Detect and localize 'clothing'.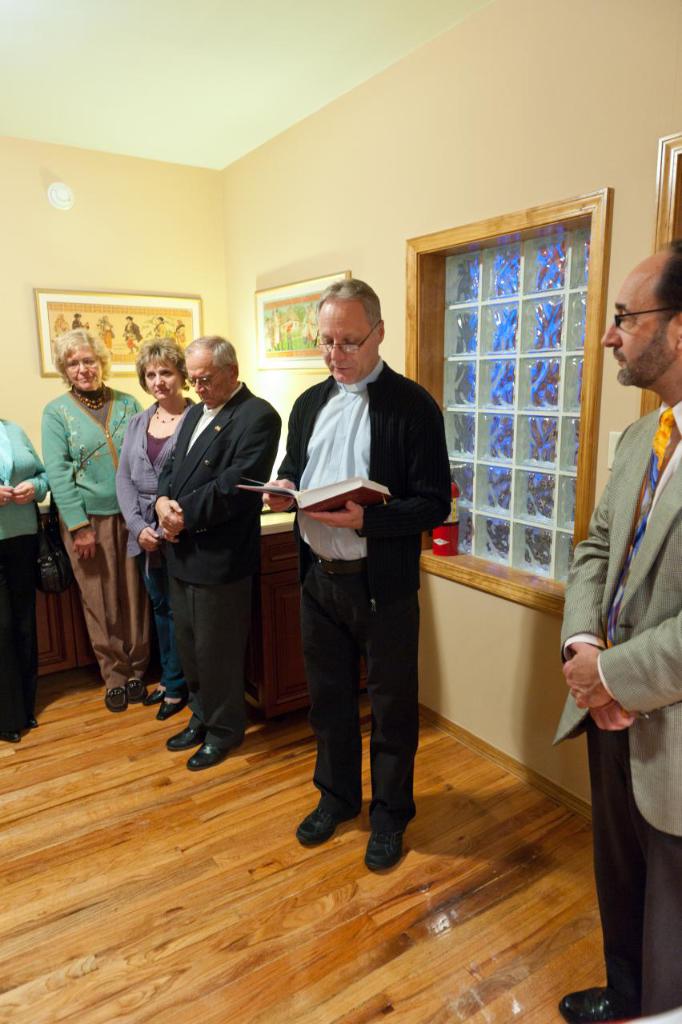
Localized at locate(119, 406, 191, 698).
